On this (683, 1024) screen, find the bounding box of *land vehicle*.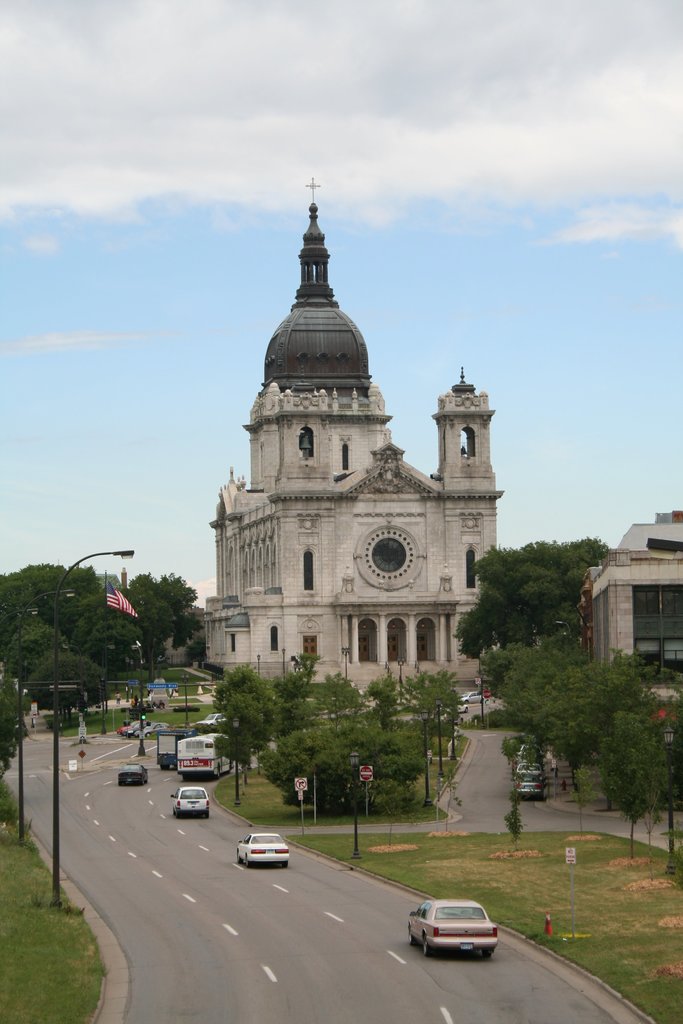
Bounding box: [x1=518, y1=764, x2=541, y2=778].
